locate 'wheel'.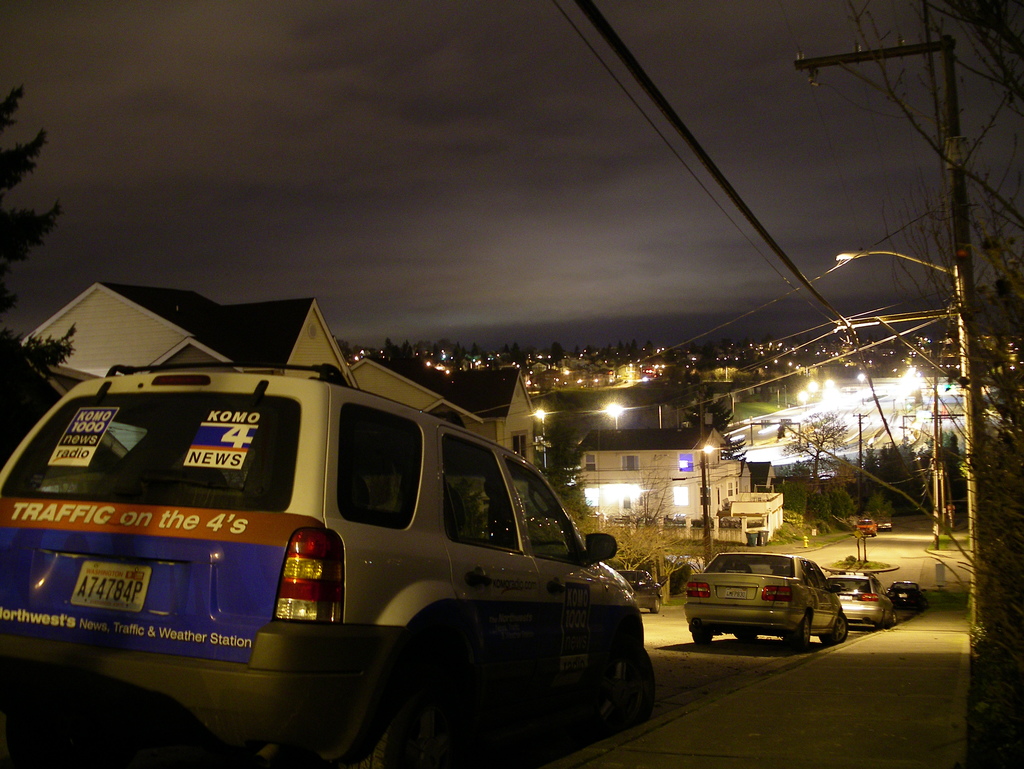
Bounding box: BBox(890, 611, 899, 627).
